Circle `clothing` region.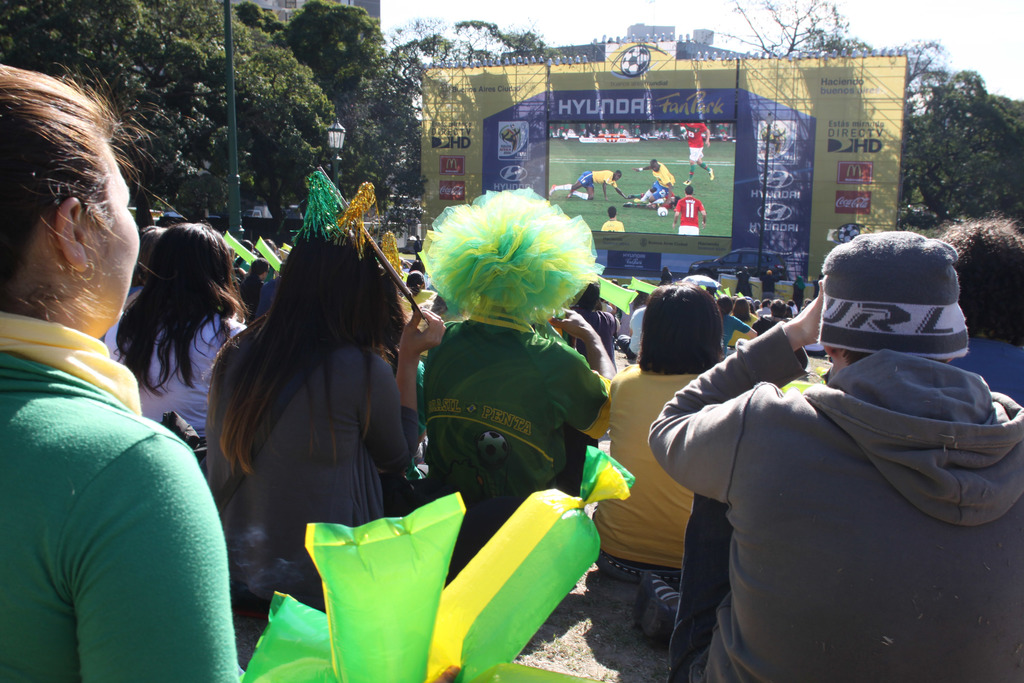
Region: region(576, 299, 613, 361).
